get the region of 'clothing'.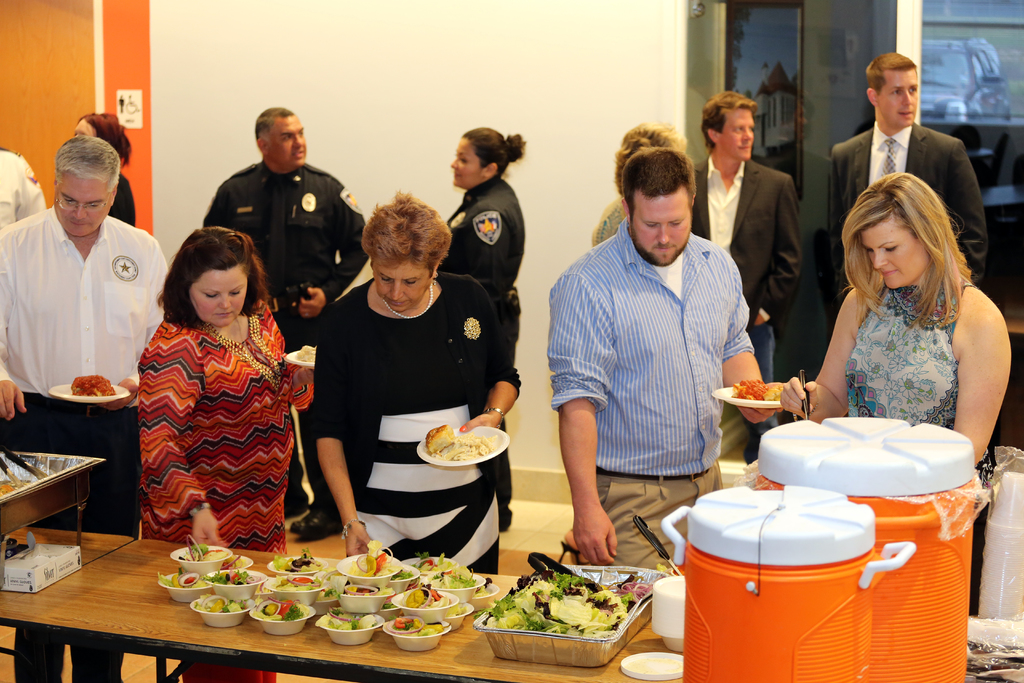
bbox=(447, 175, 527, 516).
